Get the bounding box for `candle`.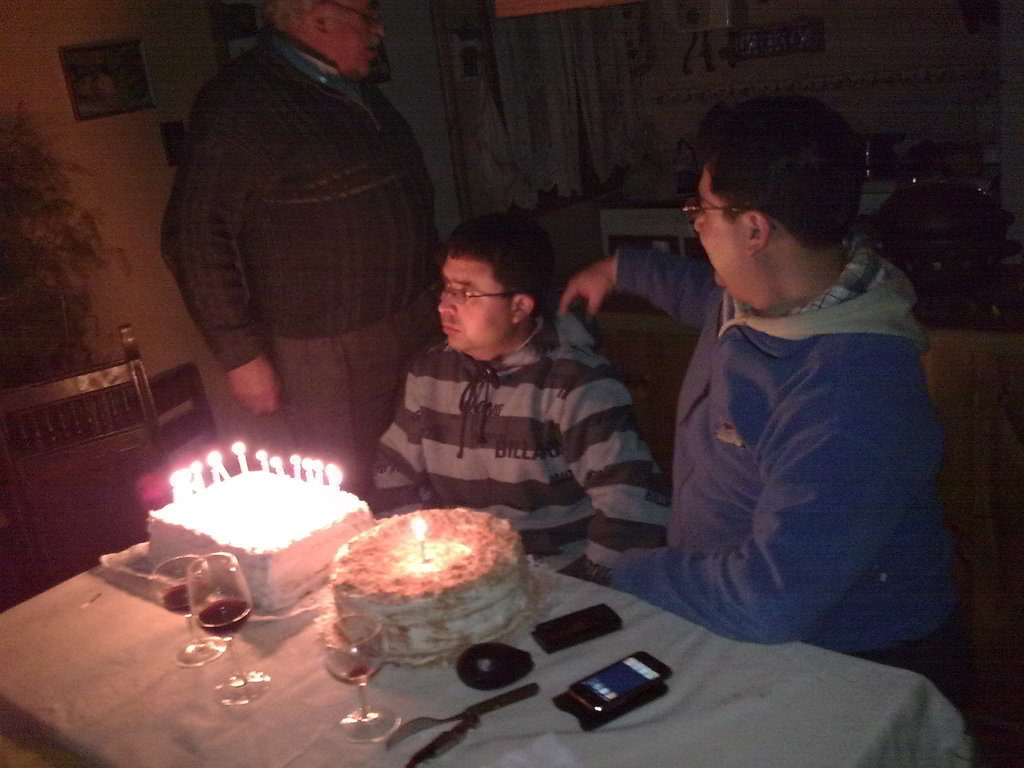
locate(231, 440, 248, 471).
